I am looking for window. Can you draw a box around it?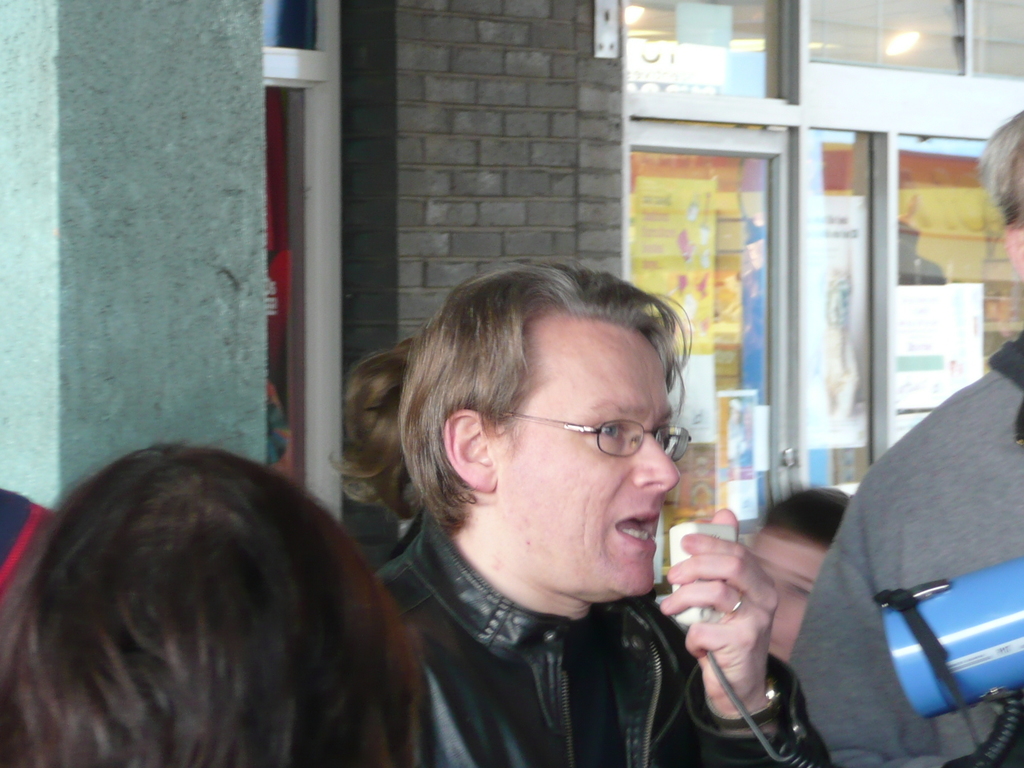
Sure, the bounding box is <region>889, 138, 1023, 463</region>.
